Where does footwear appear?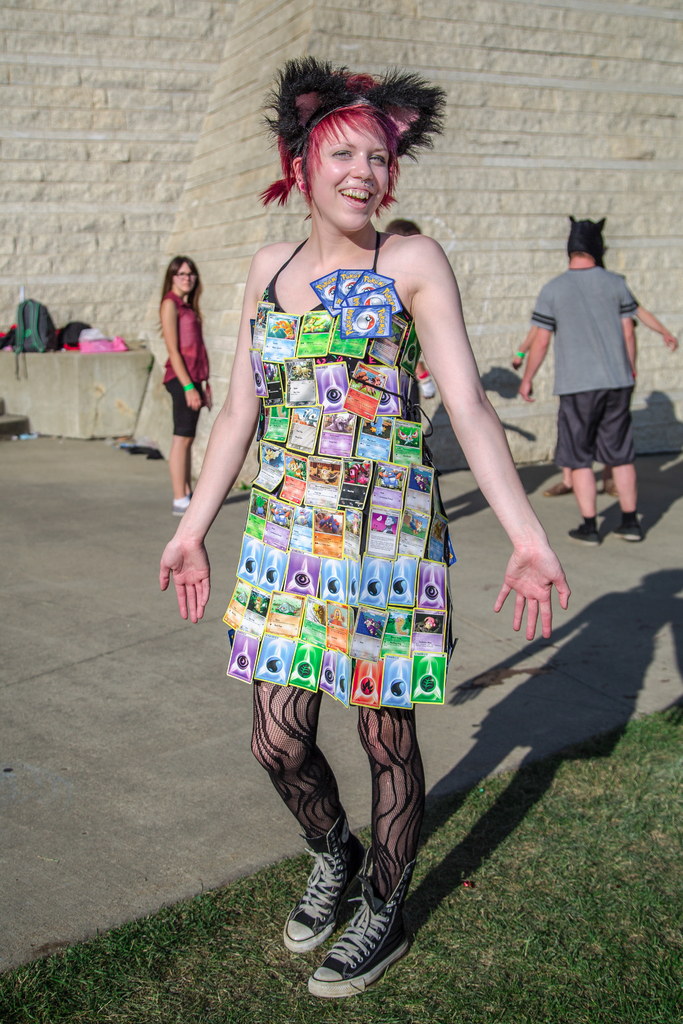
Appears at bbox=[601, 481, 619, 498].
